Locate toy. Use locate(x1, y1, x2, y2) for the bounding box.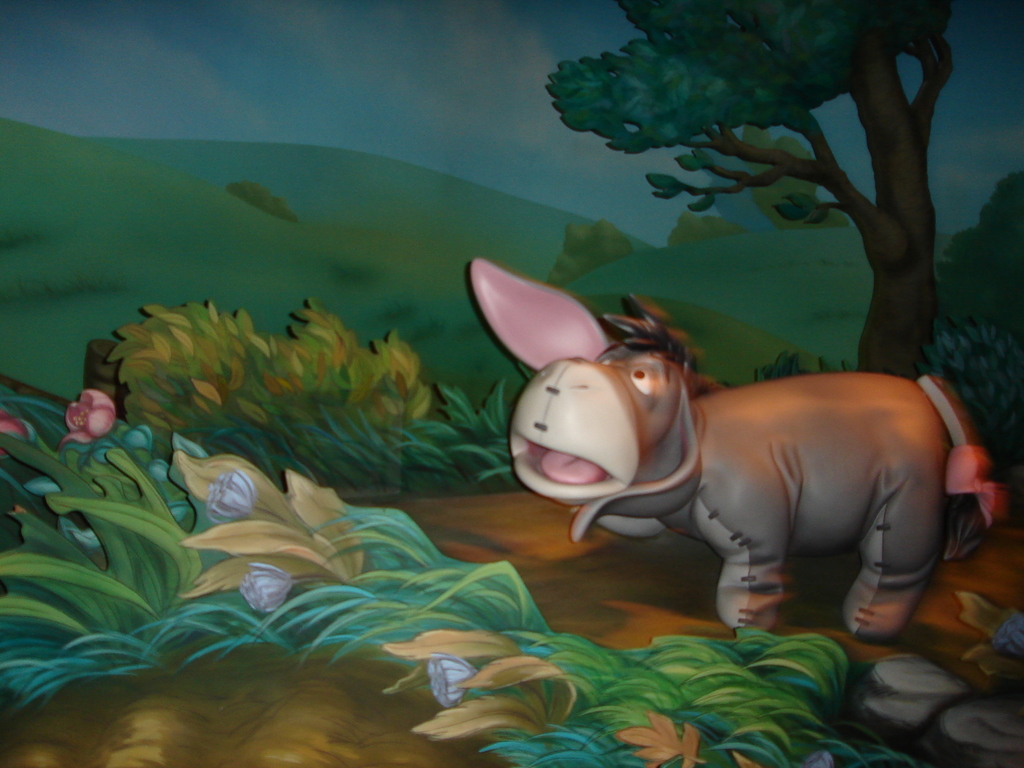
locate(499, 299, 1020, 673).
